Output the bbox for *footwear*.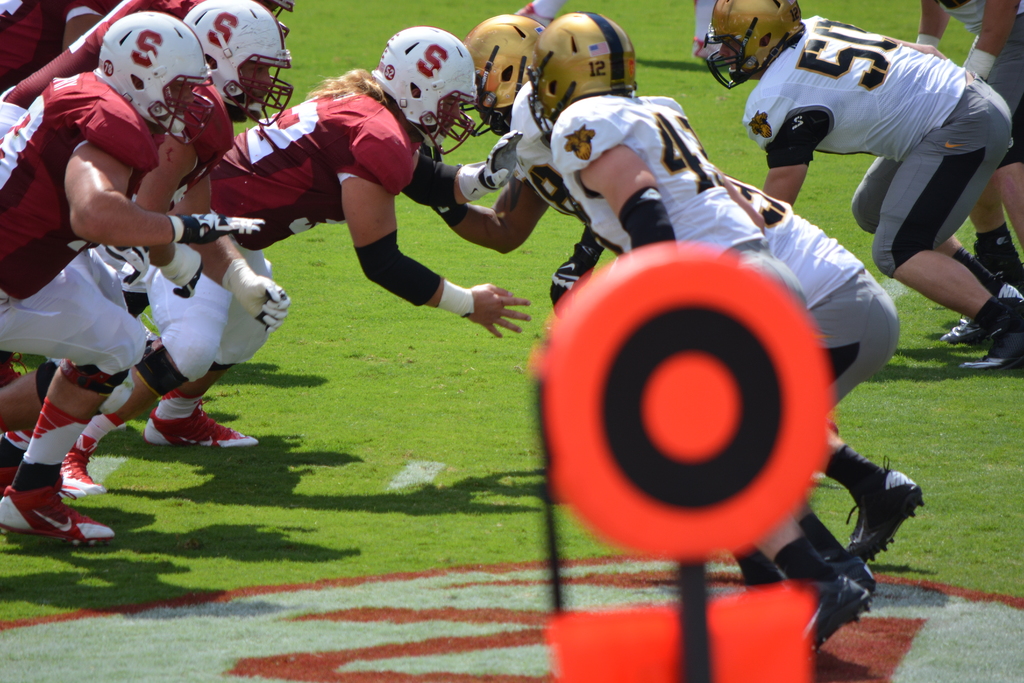
x1=970 y1=250 x2=1021 y2=288.
